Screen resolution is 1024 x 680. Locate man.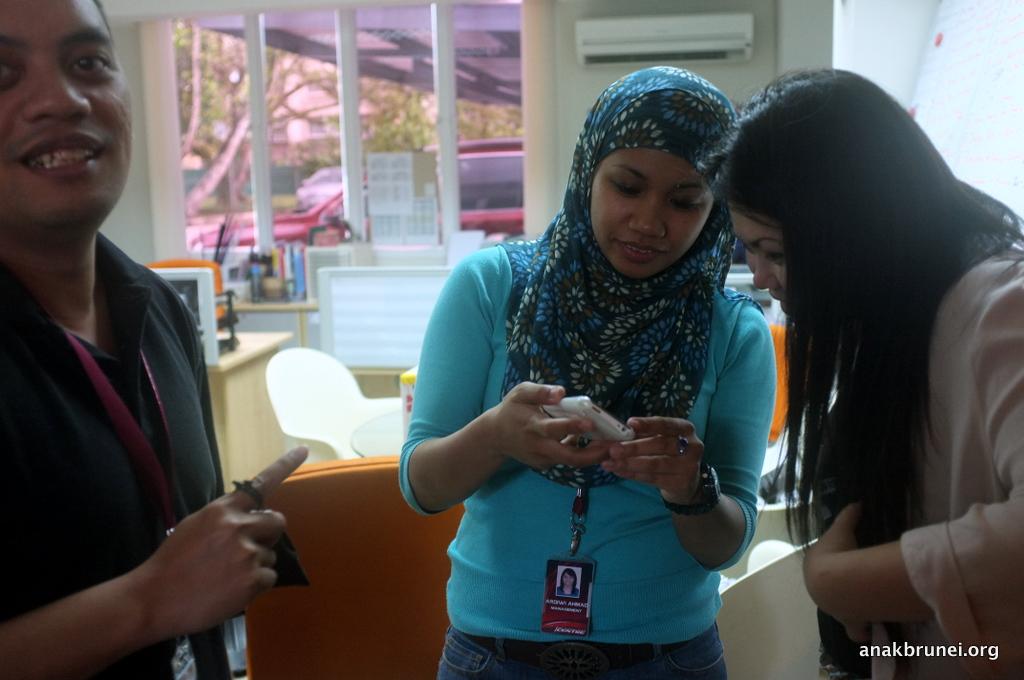
<bbox>0, 9, 224, 679</bbox>.
